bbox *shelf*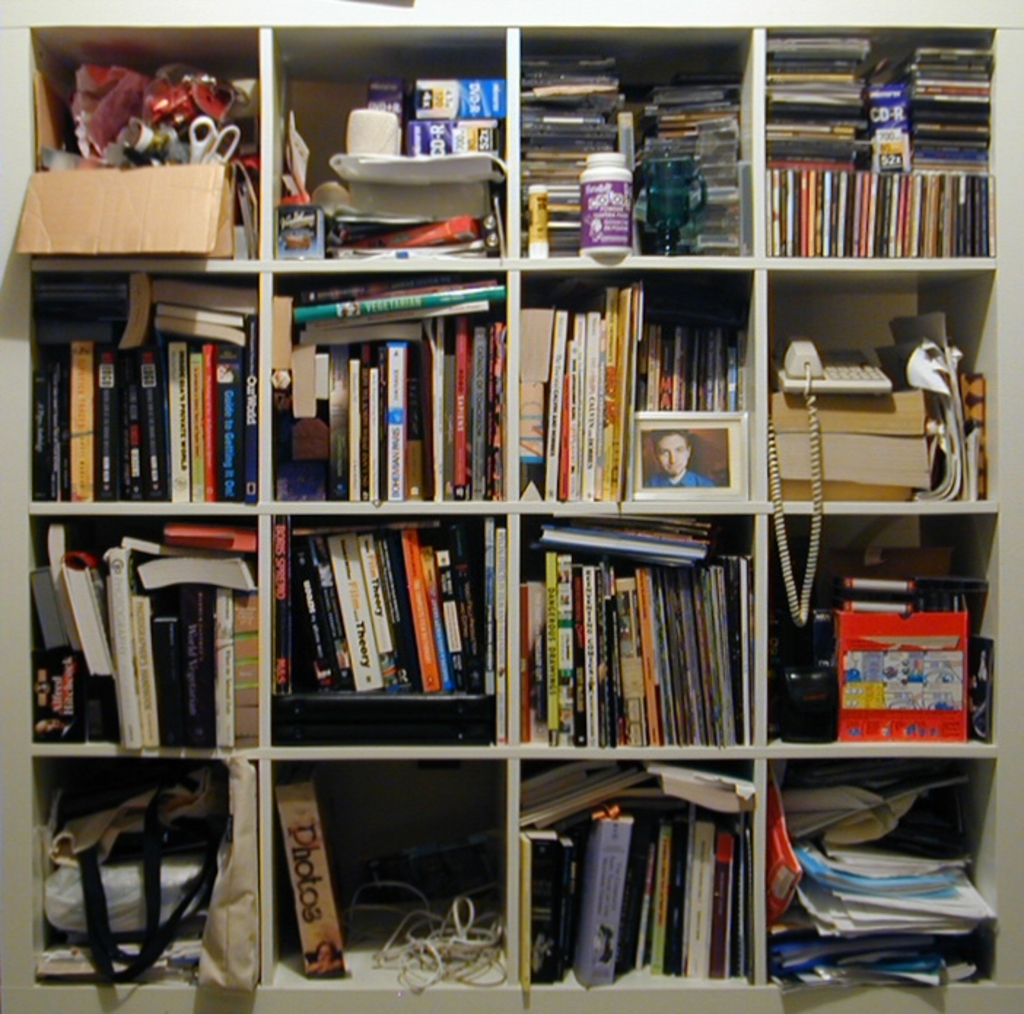
28,31,1017,985
